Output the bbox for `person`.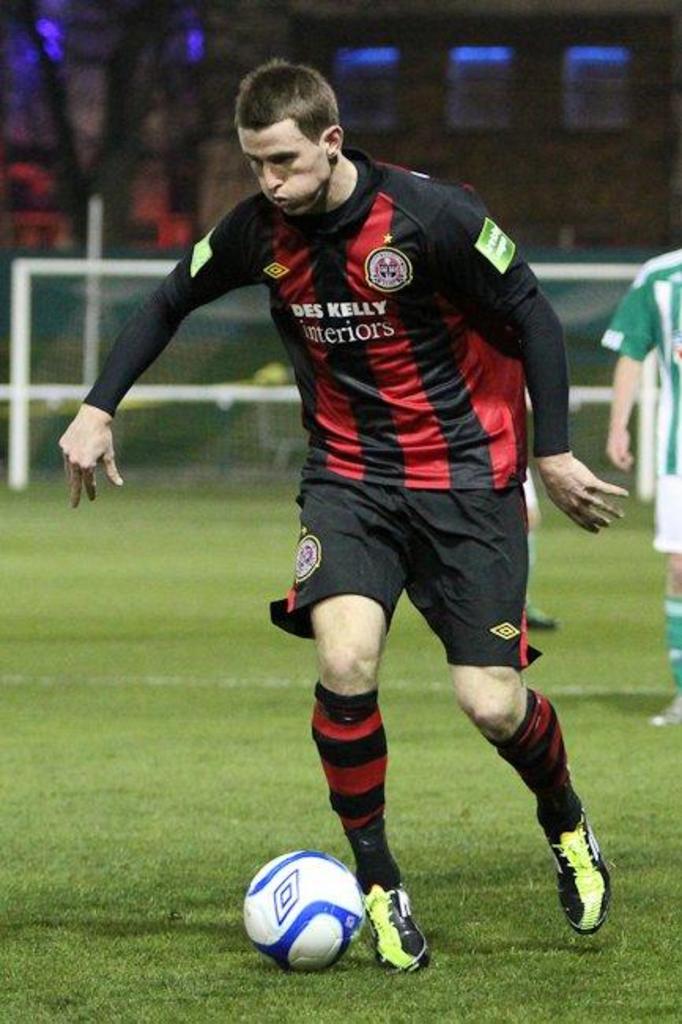
detection(58, 58, 627, 970).
